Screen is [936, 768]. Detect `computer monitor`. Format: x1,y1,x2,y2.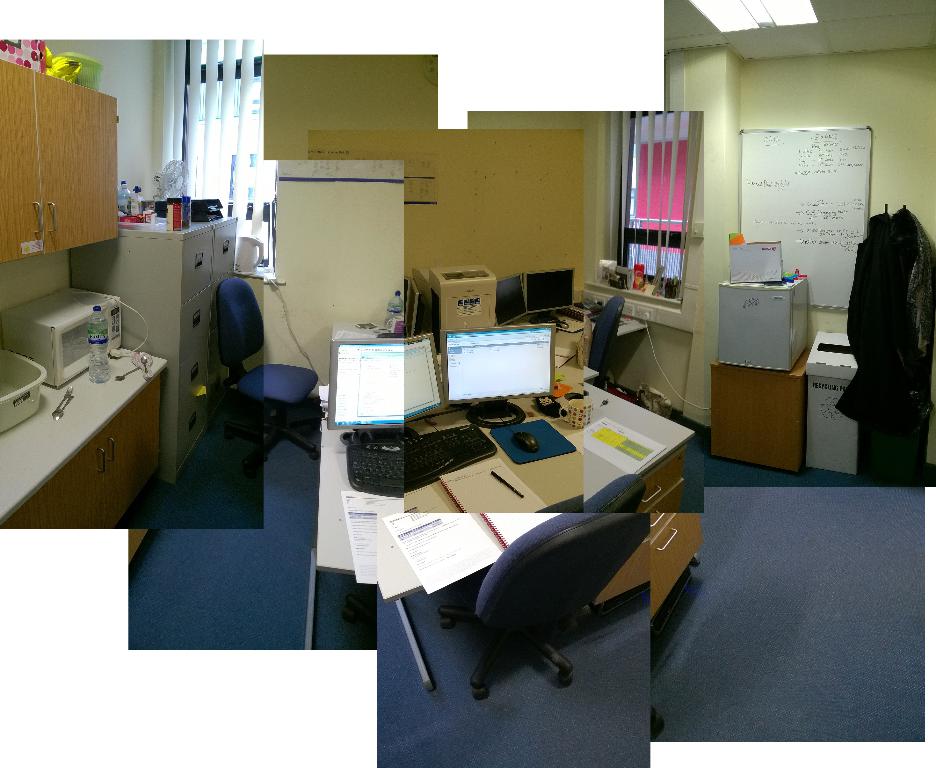
438,321,557,432.
